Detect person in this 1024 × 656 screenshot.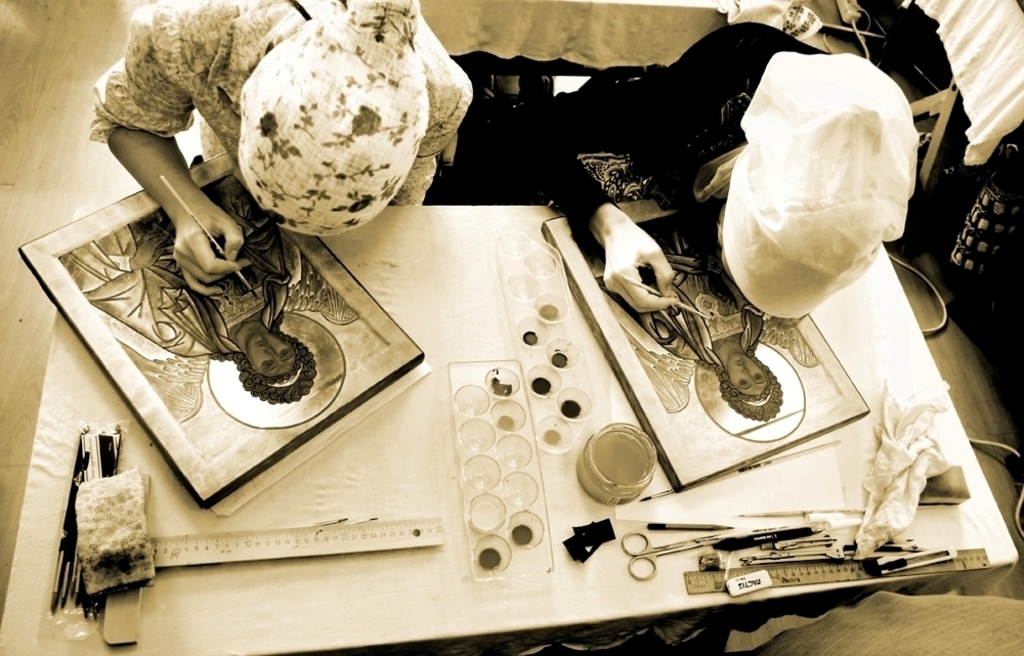
Detection: 81:0:478:300.
